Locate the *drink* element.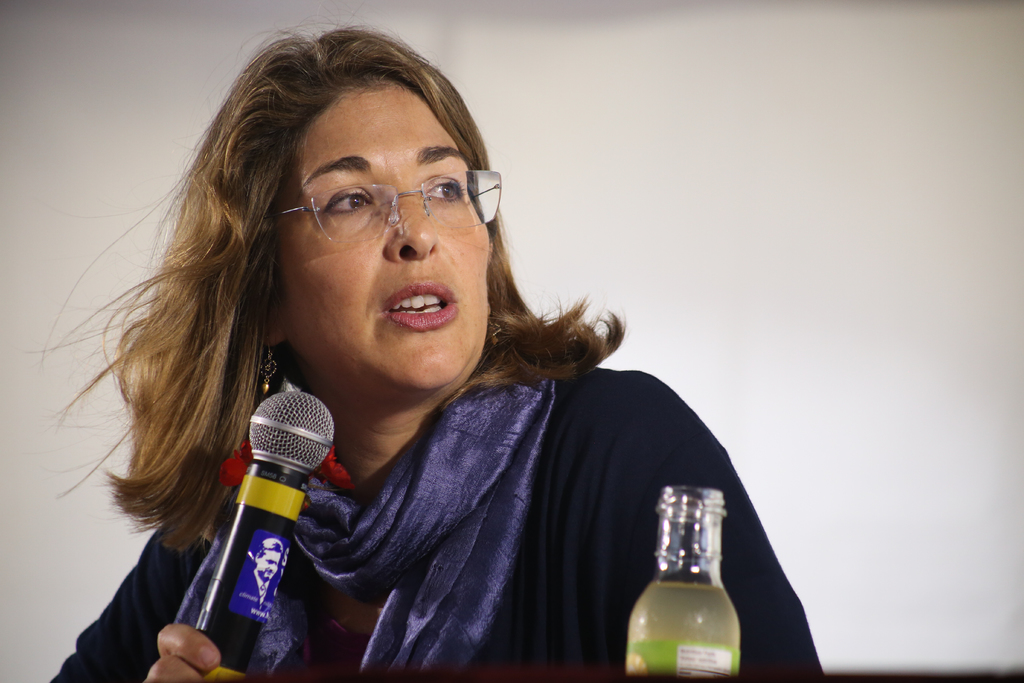
Element bbox: BBox(628, 577, 742, 675).
